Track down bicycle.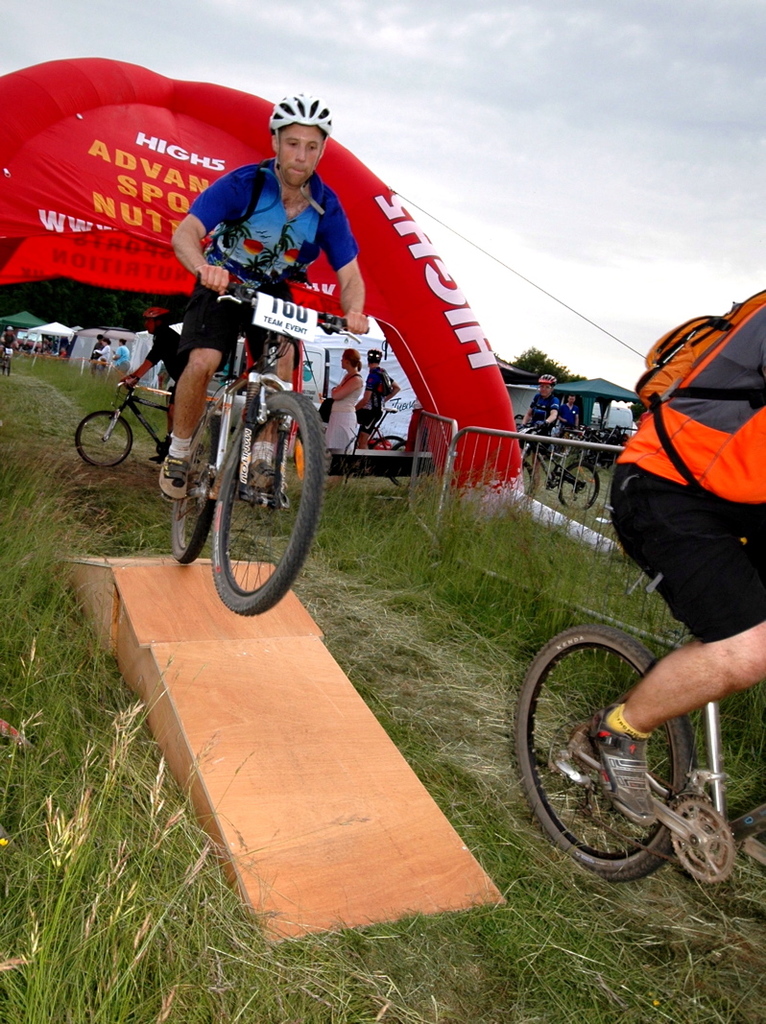
Tracked to Rect(106, 264, 380, 622).
